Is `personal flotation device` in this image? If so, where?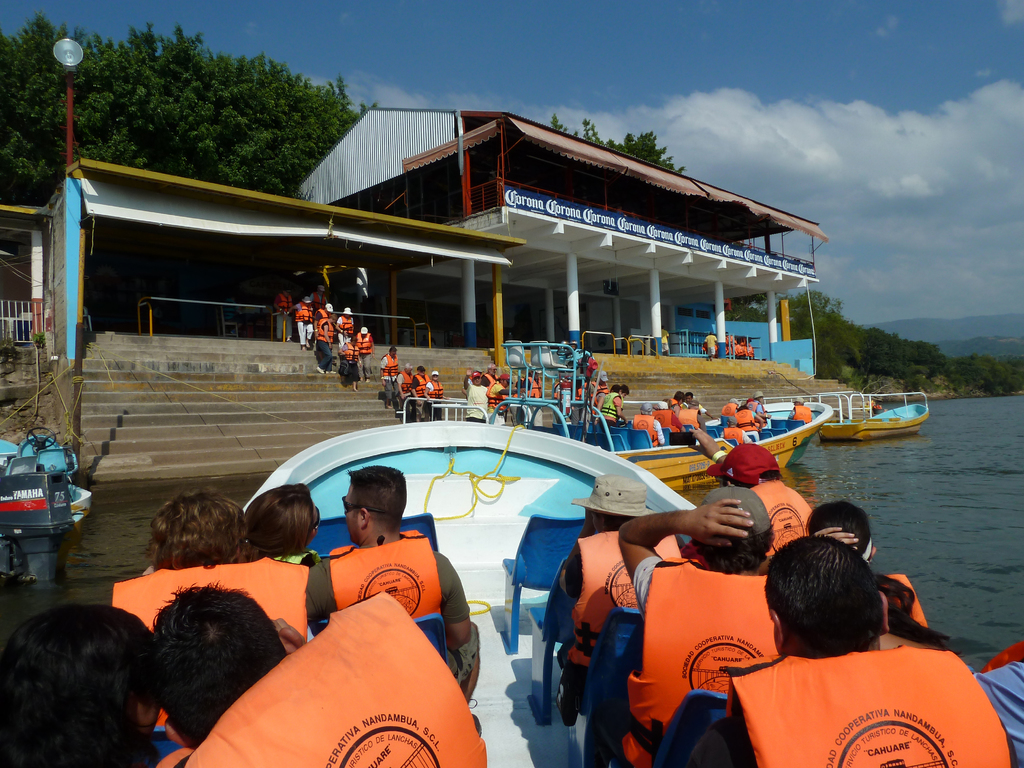
Yes, at <box>671,401,708,438</box>.
